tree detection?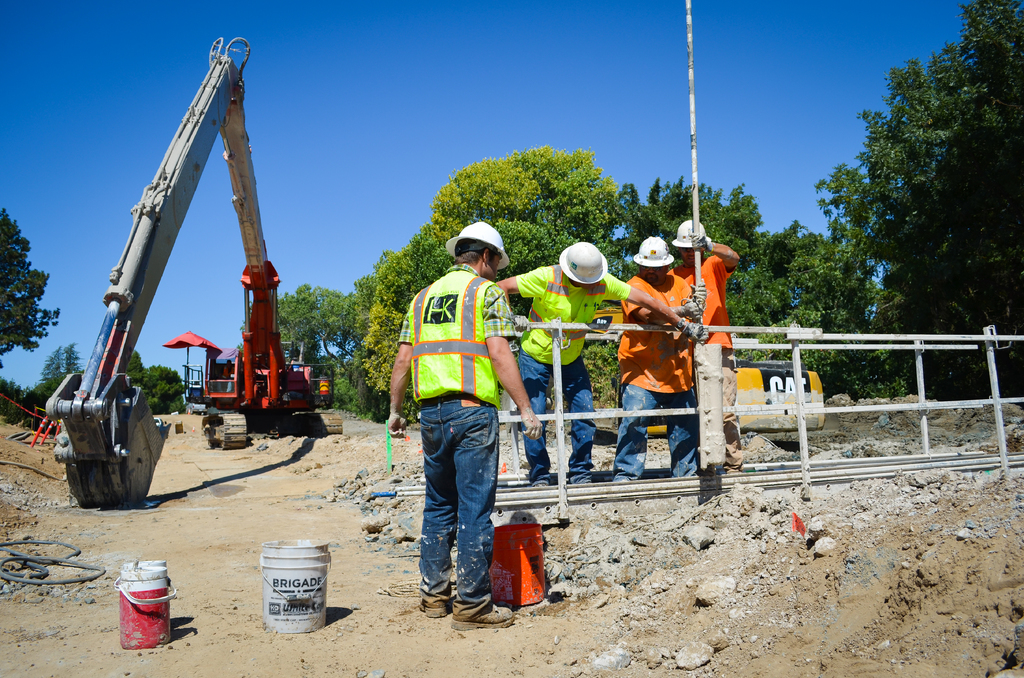
<box>119,344,191,412</box>
